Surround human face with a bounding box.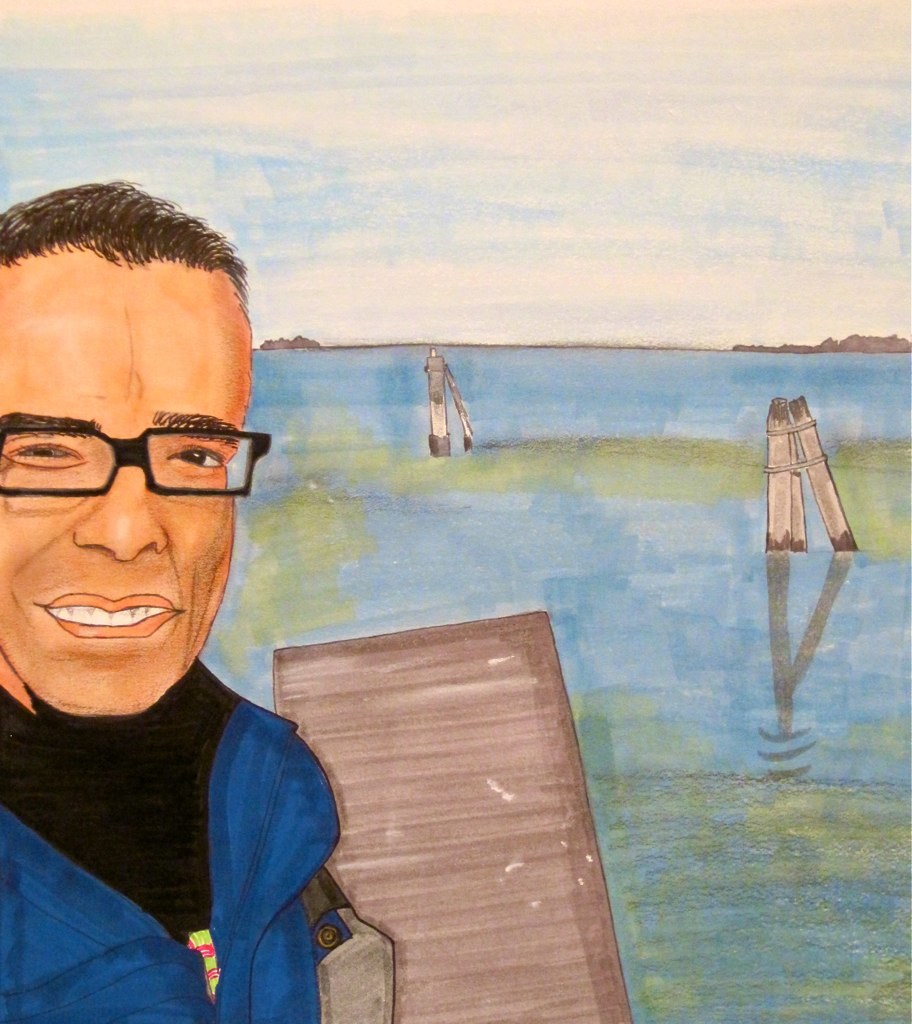
[left=0, top=250, right=257, bottom=718].
